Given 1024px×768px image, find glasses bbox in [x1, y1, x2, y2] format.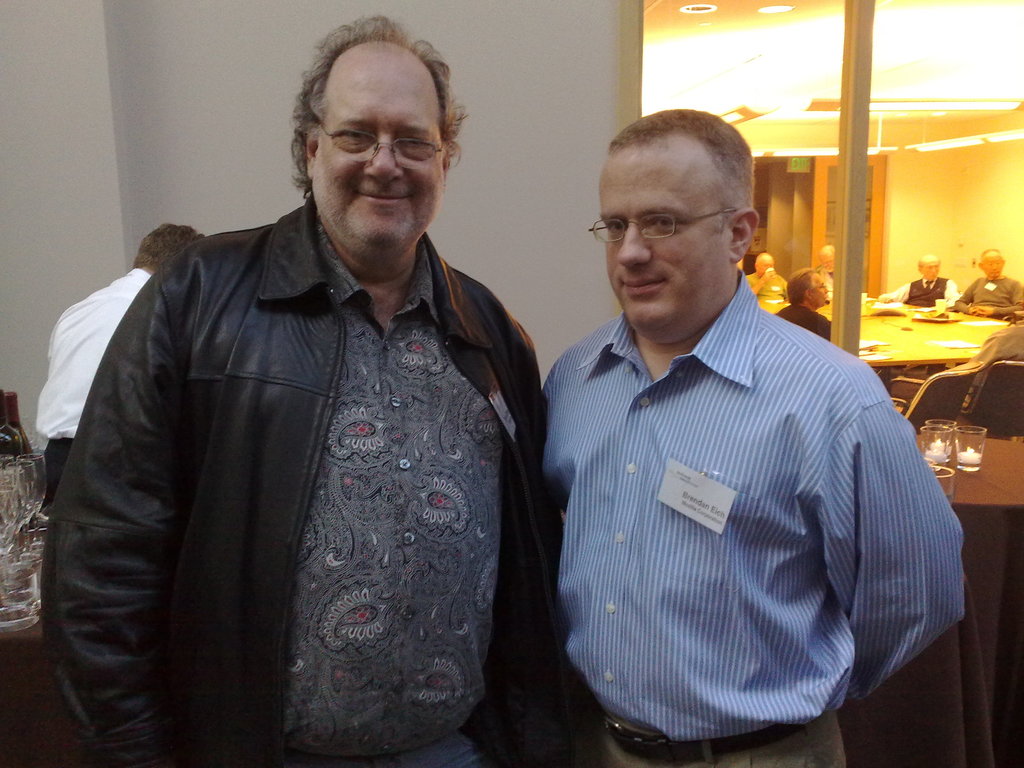
[317, 121, 450, 166].
